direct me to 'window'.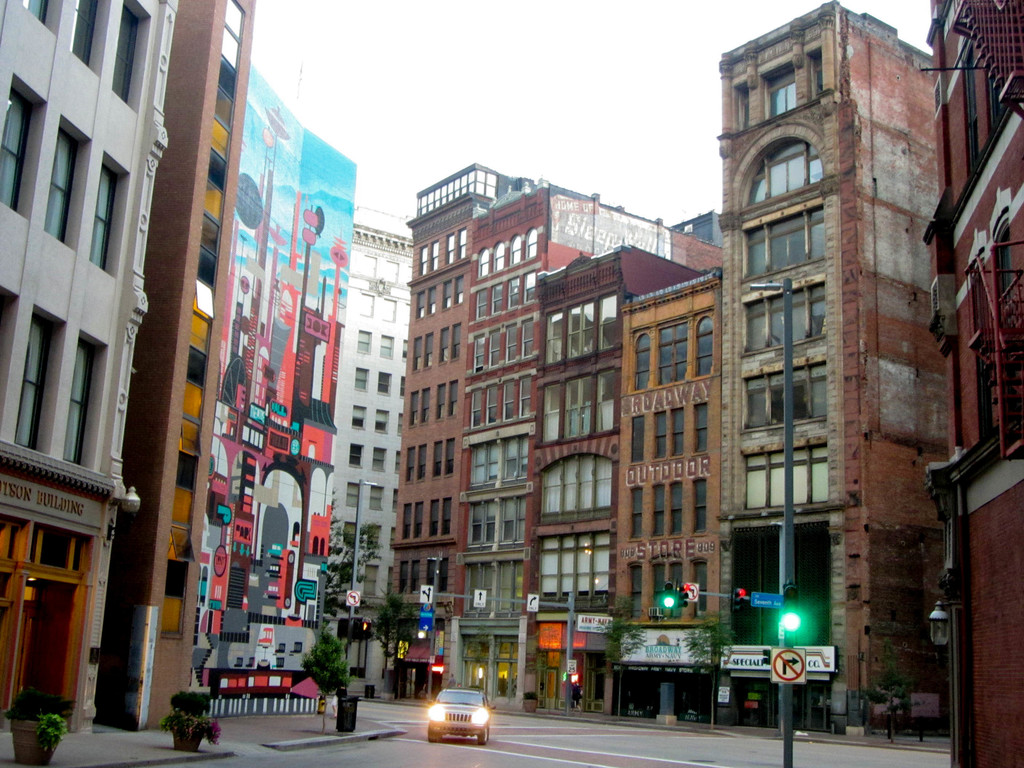
Direction: l=624, t=559, r=641, b=617.
